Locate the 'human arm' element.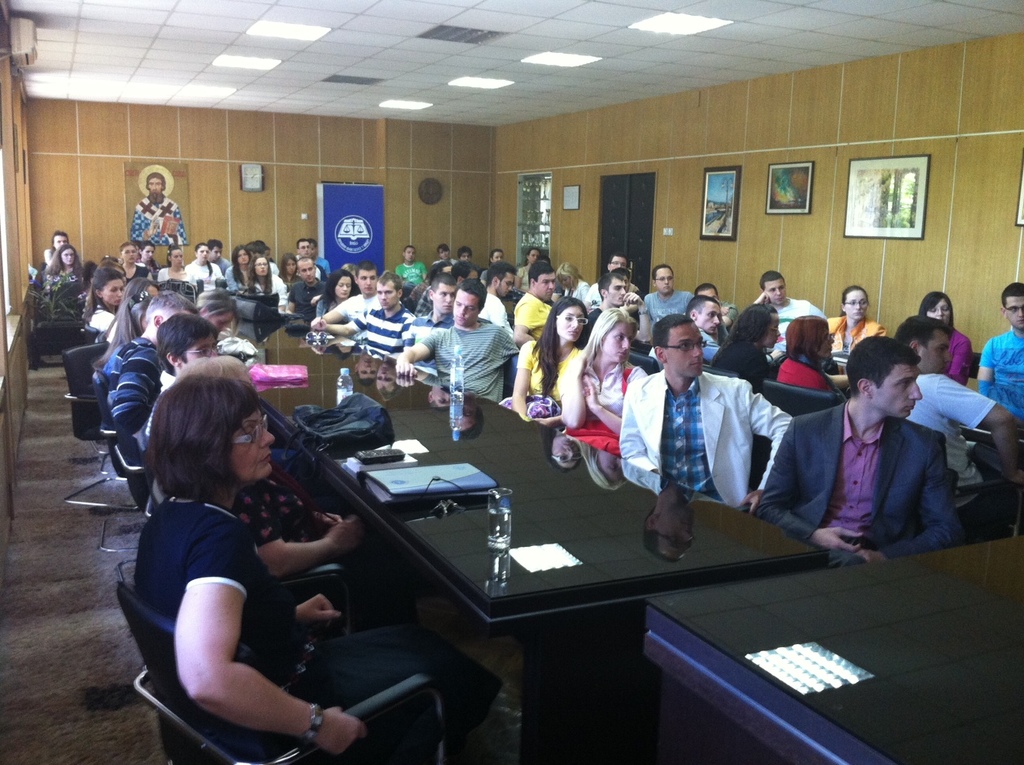
Element bbox: 755/293/769/306.
